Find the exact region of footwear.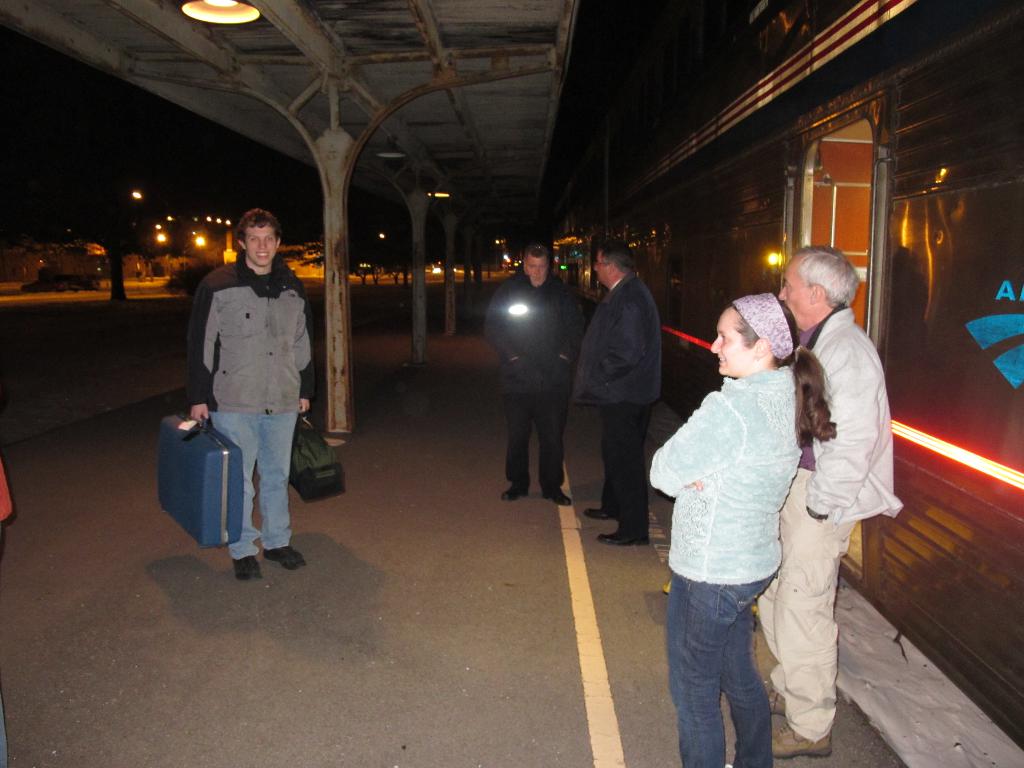
Exact region: Rect(263, 545, 308, 570).
